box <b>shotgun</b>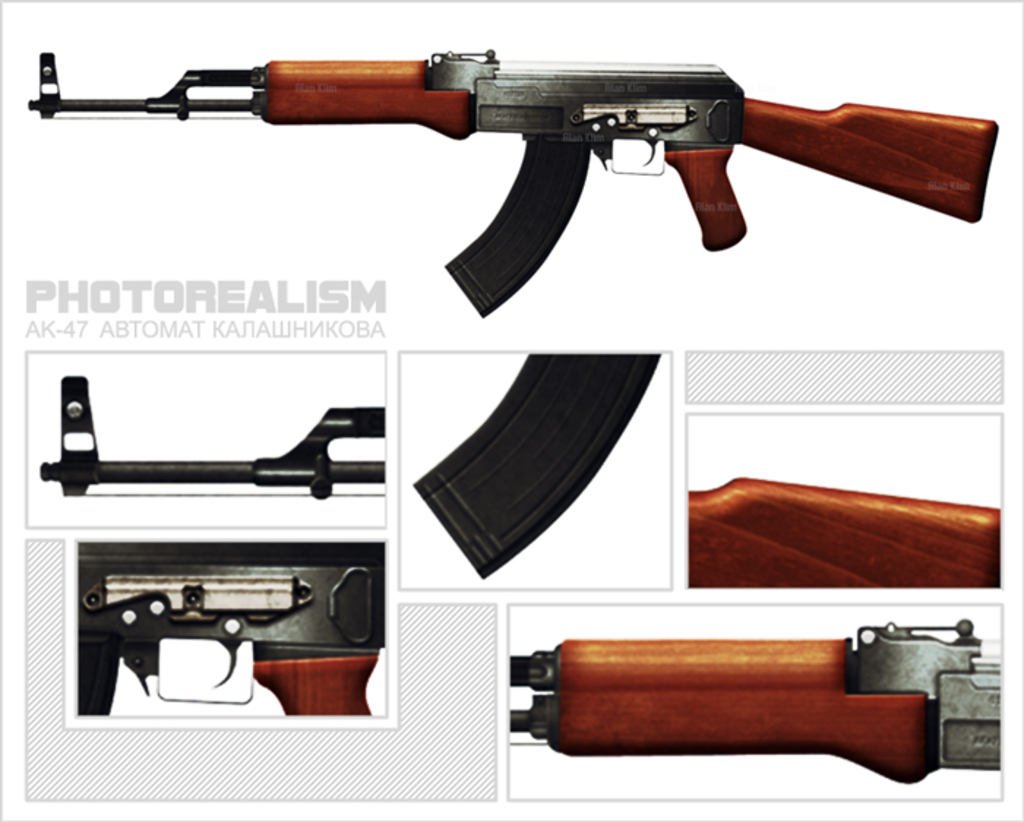
box=[688, 471, 1001, 589]
